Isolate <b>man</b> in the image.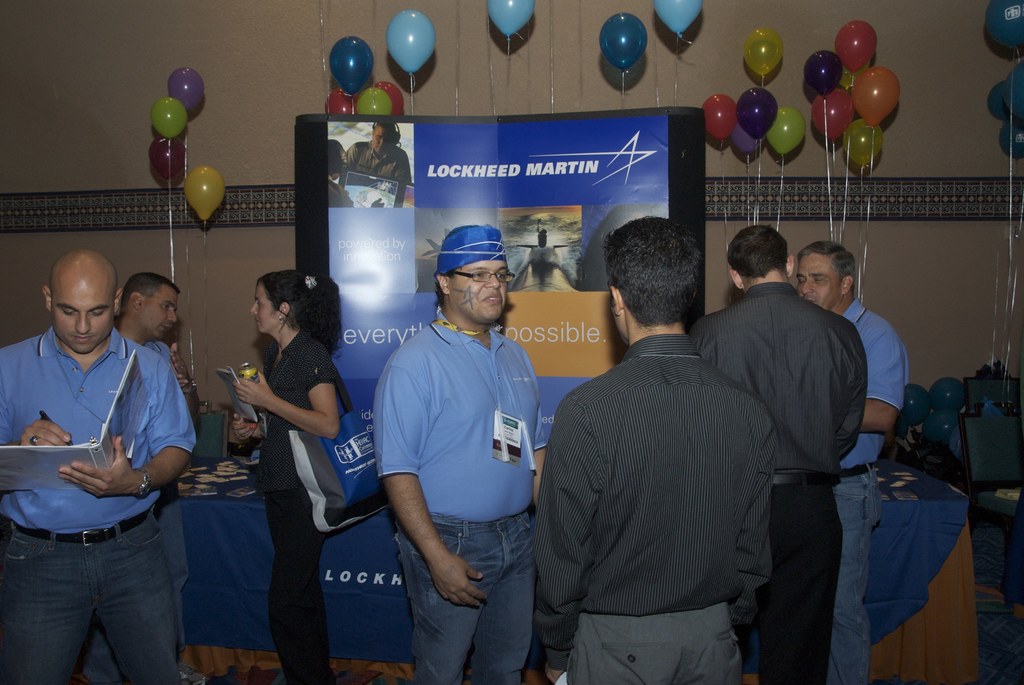
Isolated region: (793, 238, 906, 684).
